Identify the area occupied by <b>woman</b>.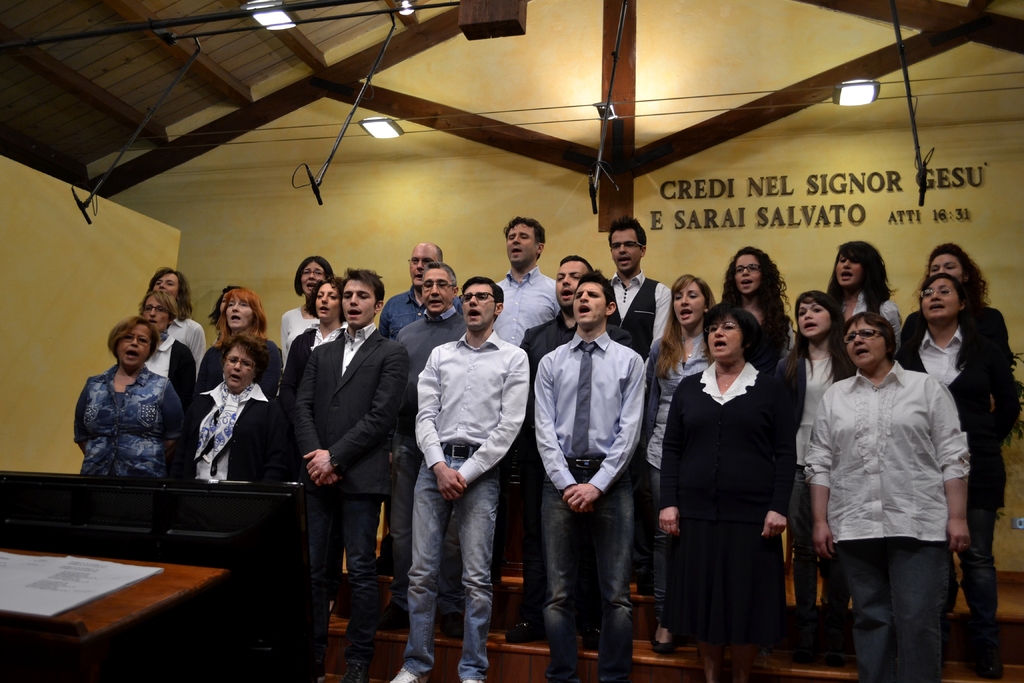
Area: {"x1": 817, "y1": 231, "x2": 893, "y2": 371}.
